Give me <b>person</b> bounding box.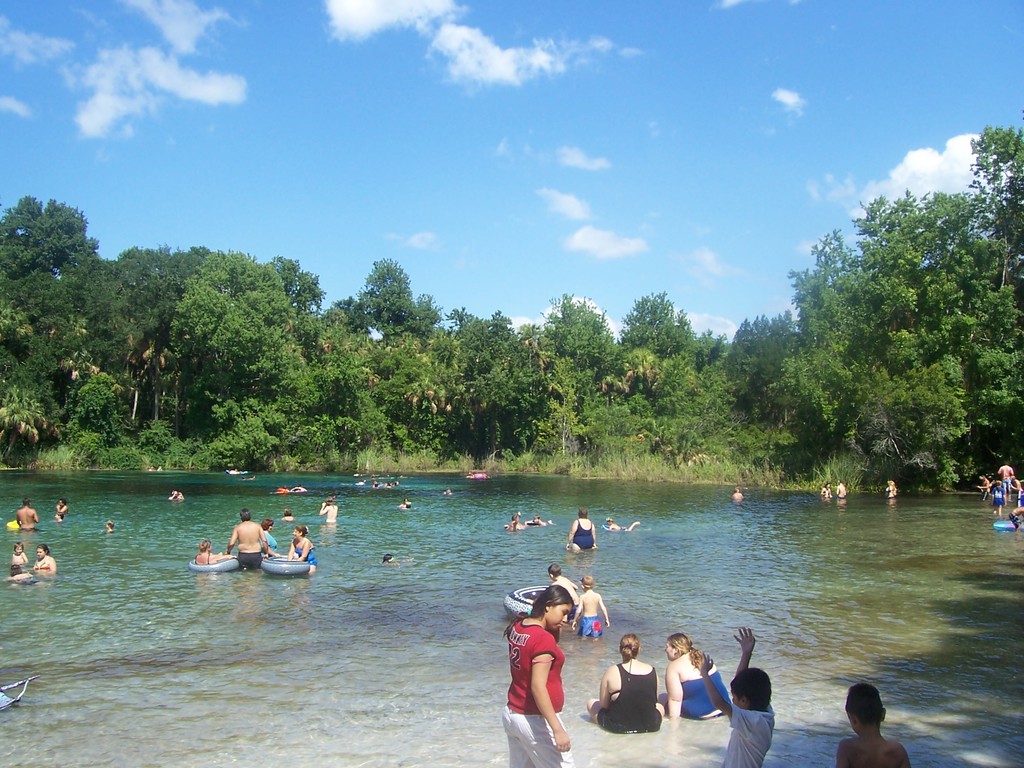
(563, 509, 599, 558).
